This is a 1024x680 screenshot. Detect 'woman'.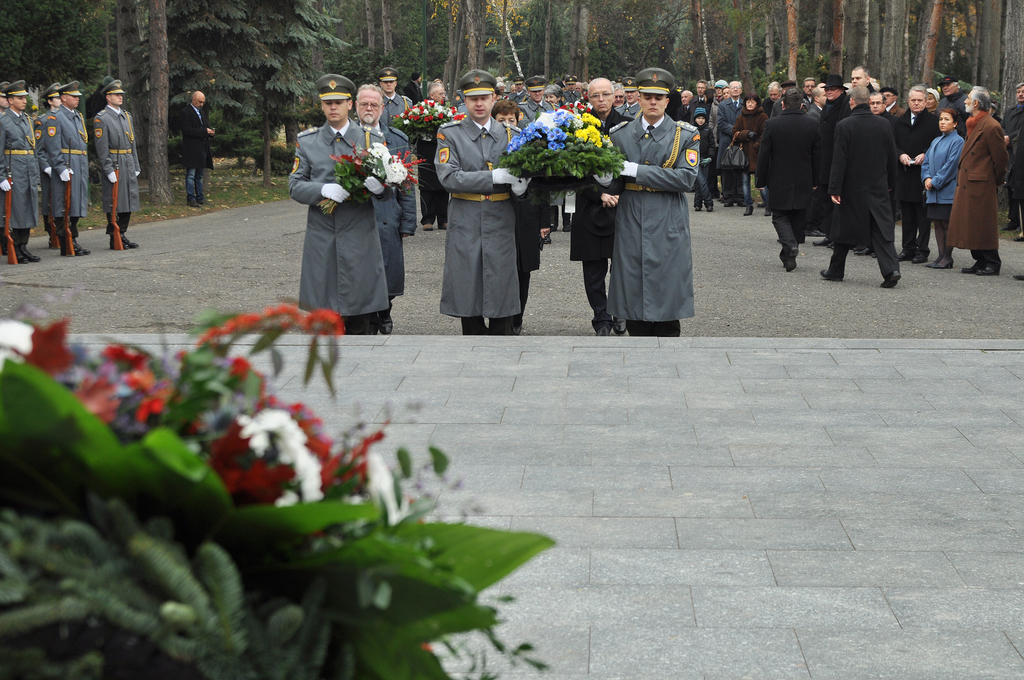
BBox(490, 100, 550, 334).
